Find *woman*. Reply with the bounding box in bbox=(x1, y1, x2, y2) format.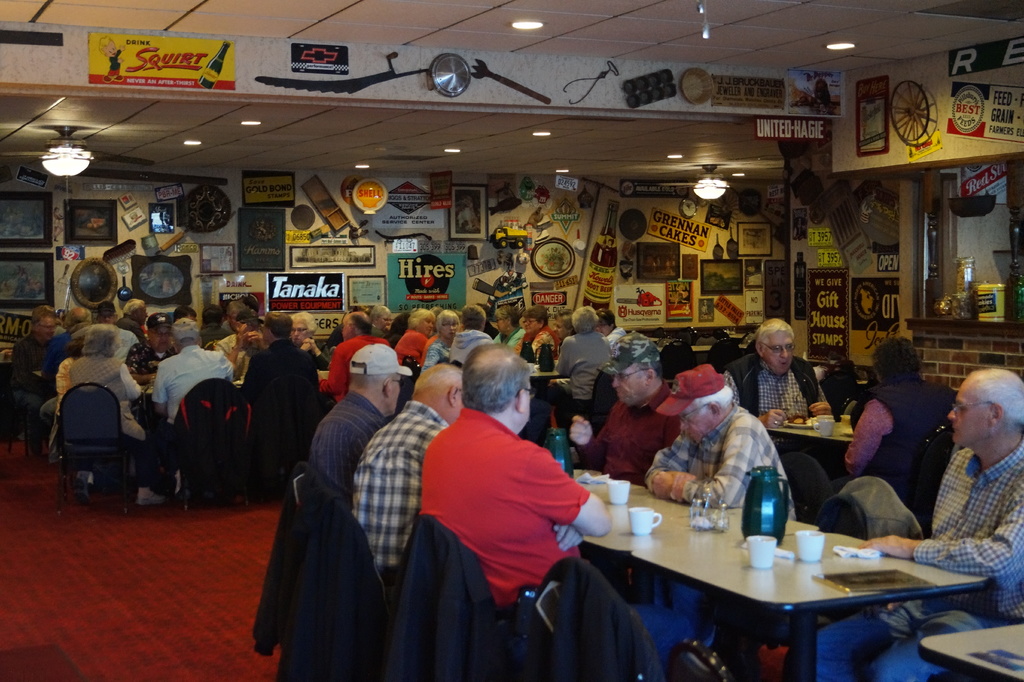
bbox=(396, 309, 435, 366).
